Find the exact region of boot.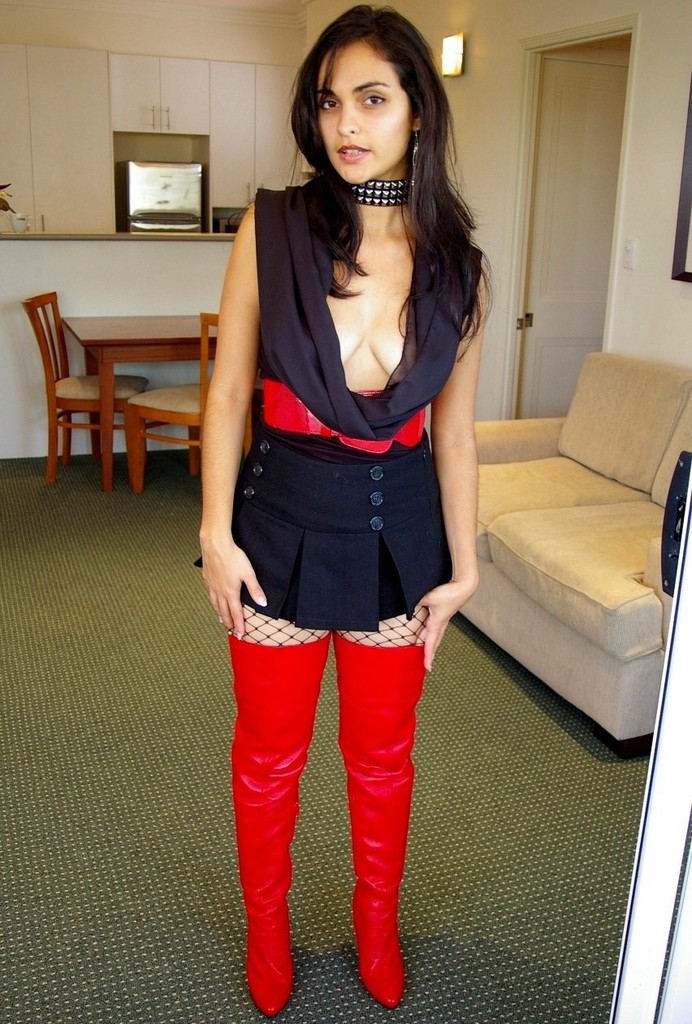
Exact region: Rect(229, 638, 331, 1014).
